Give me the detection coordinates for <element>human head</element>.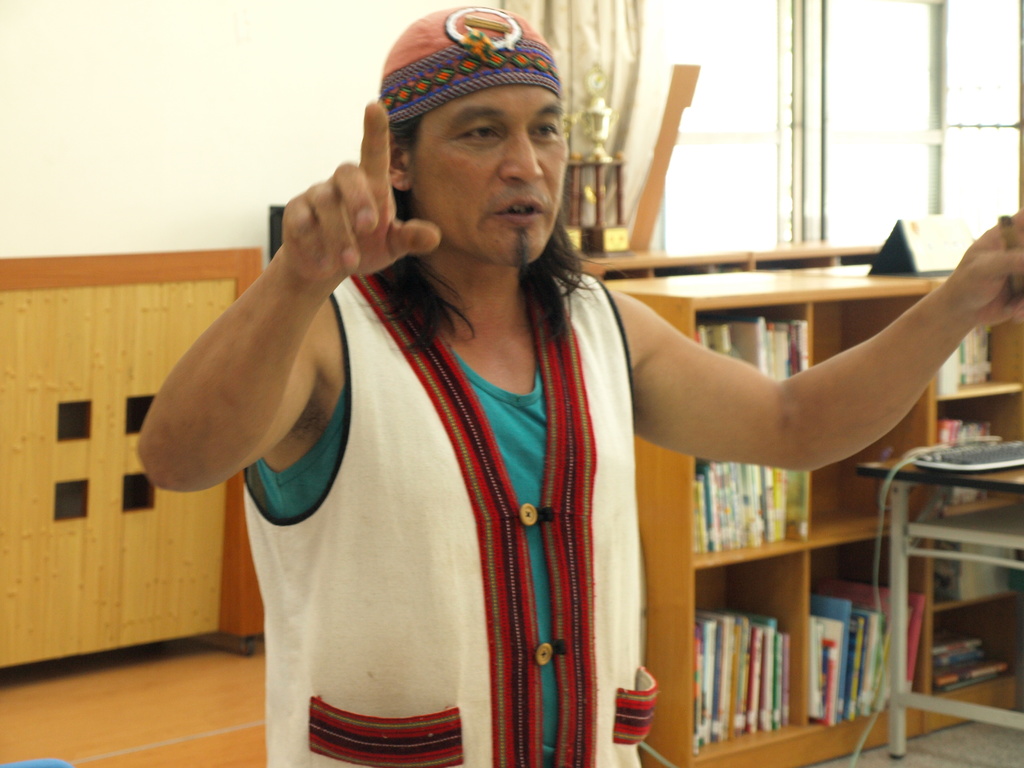
[364, 3, 607, 260].
